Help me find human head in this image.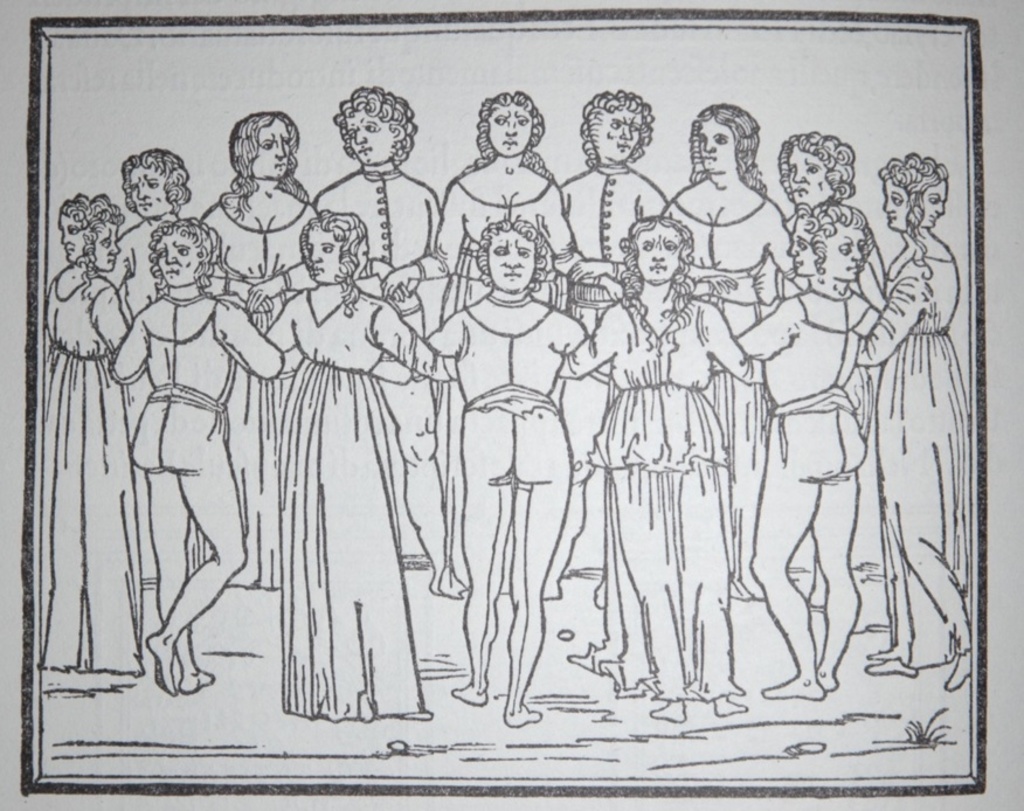
Found it: 478/92/537/157.
